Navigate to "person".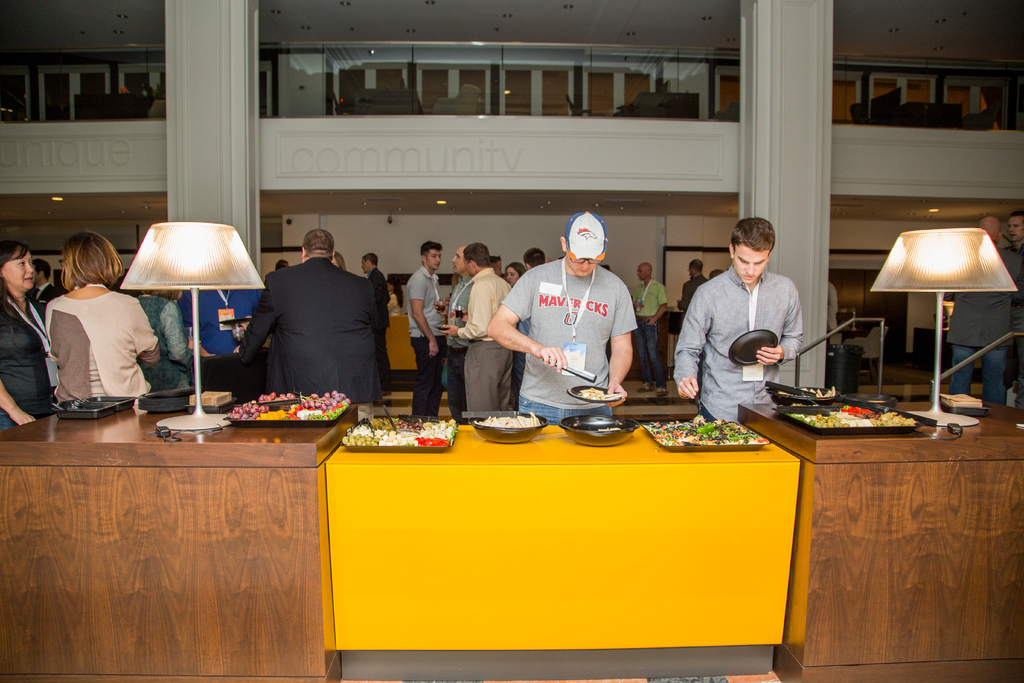
Navigation target: Rect(177, 285, 262, 357).
